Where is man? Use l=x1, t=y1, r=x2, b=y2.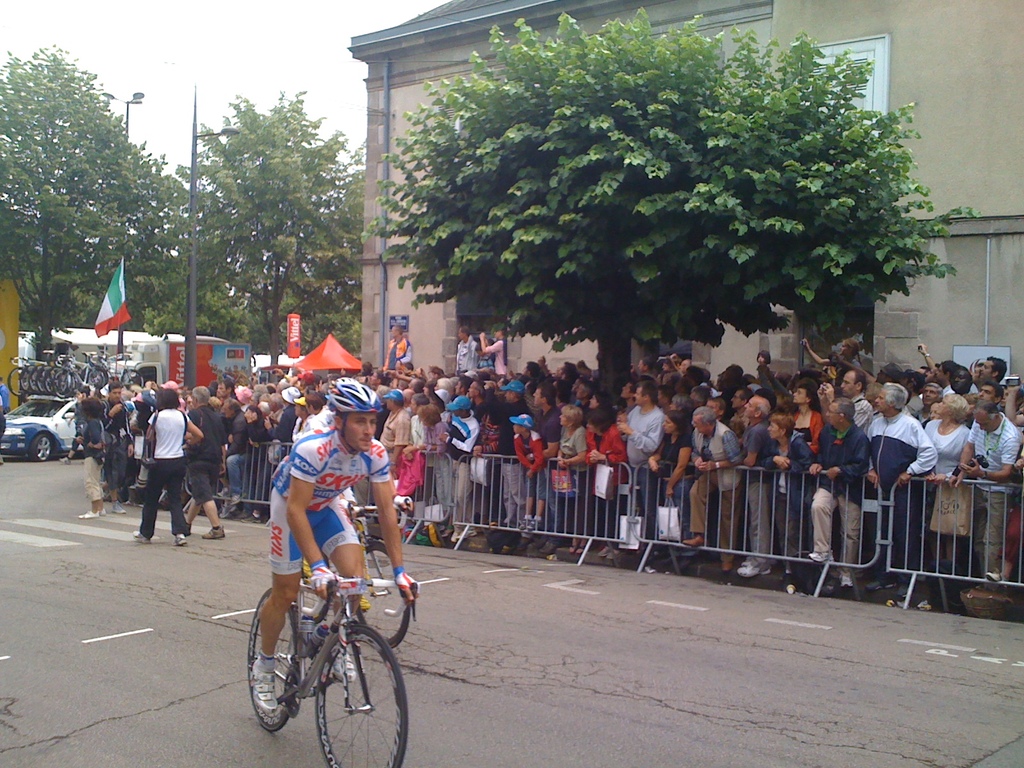
l=741, t=395, r=770, b=577.
